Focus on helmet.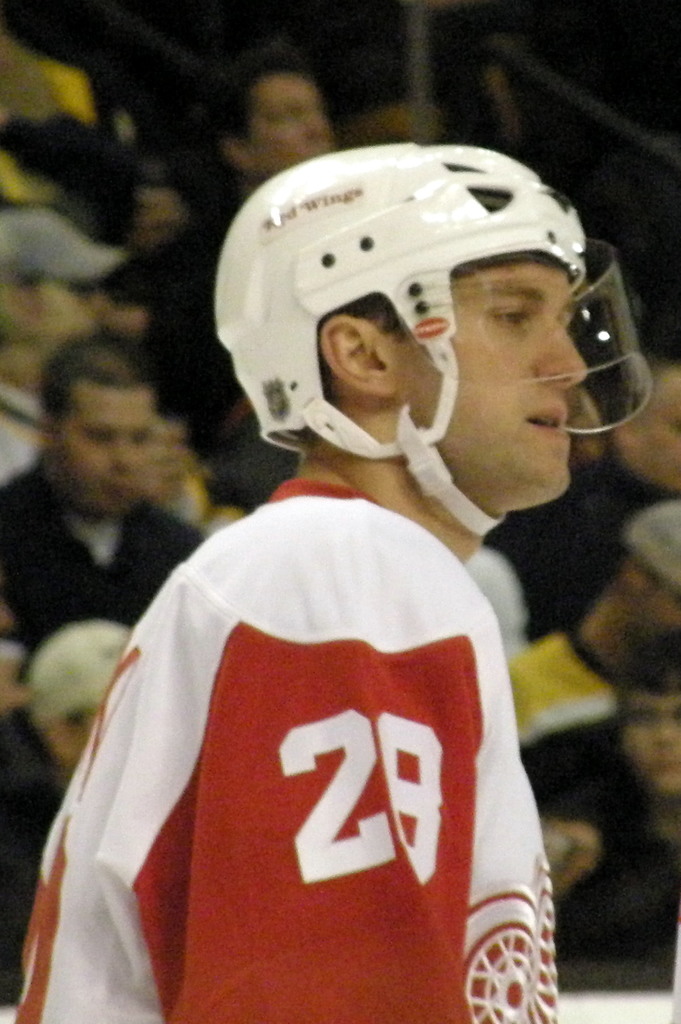
Focused at bbox(202, 143, 636, 516).
